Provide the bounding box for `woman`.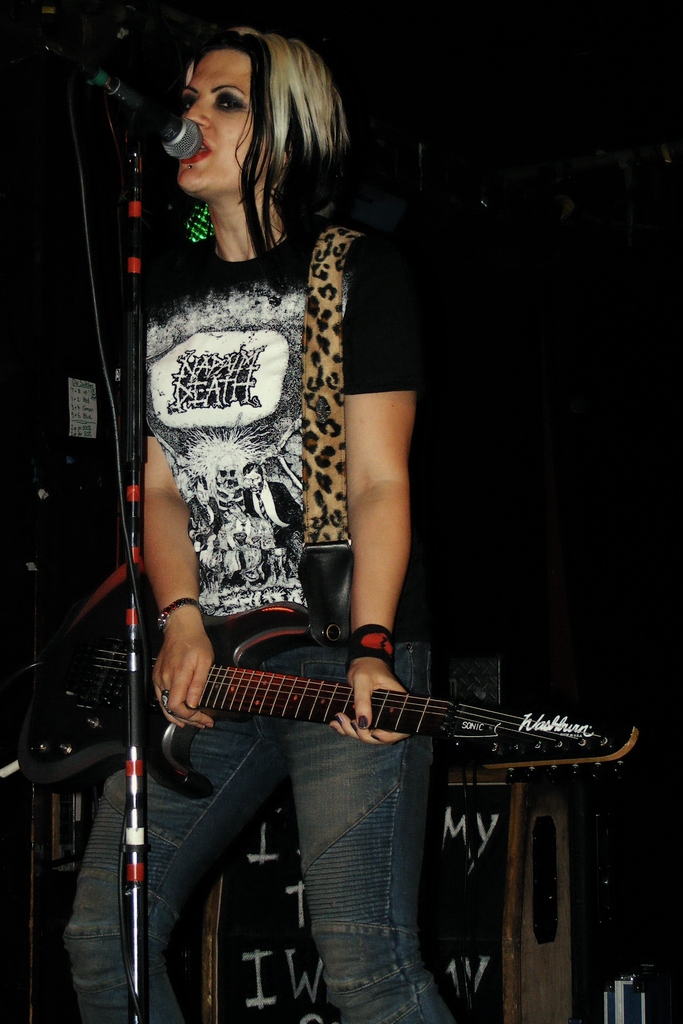
region(93, 48, 495, 905).
